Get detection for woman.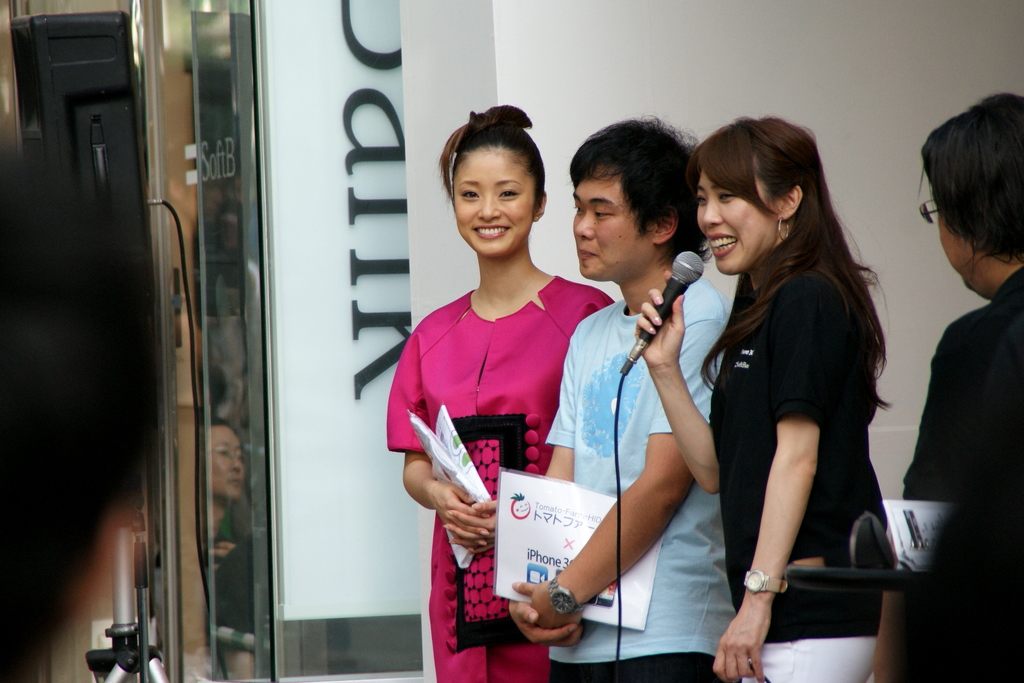
Detection: 684/119/906/665.
